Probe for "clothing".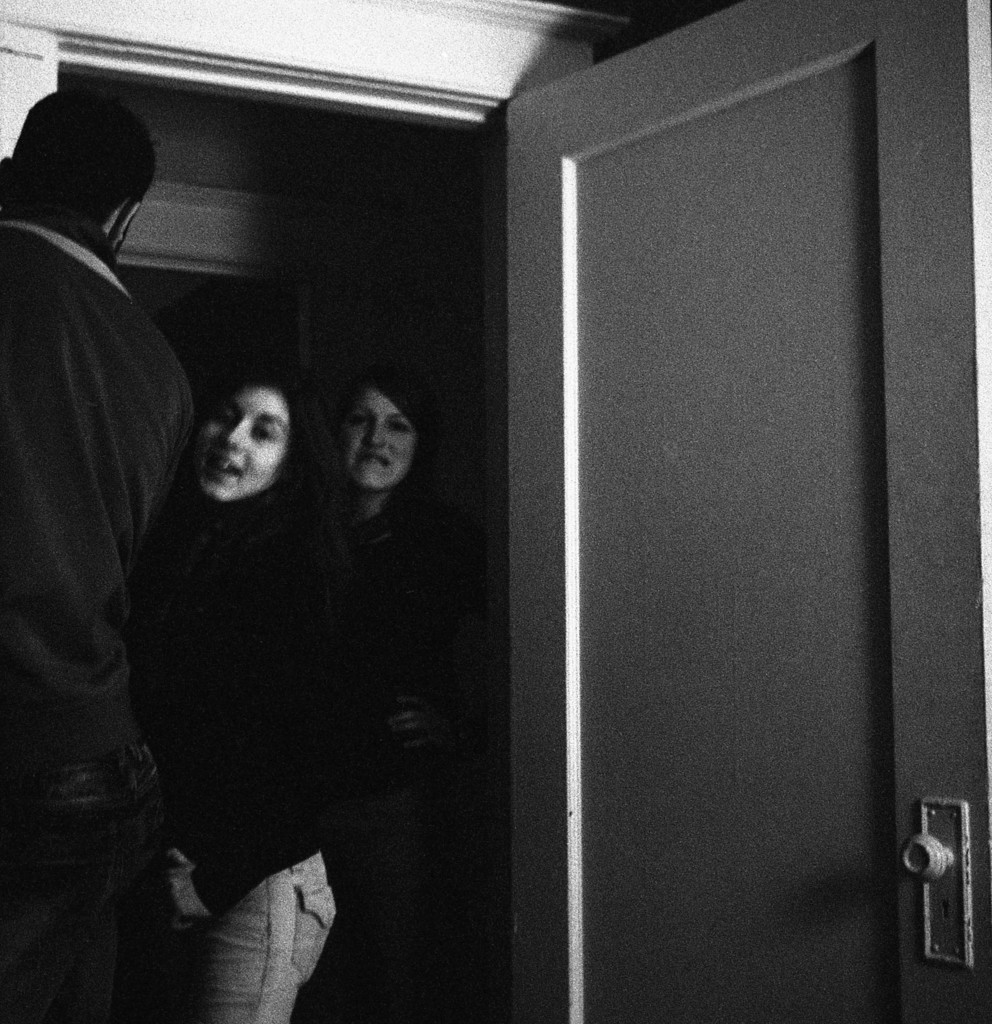
Probe result: [296, 483, 476, 1023].
